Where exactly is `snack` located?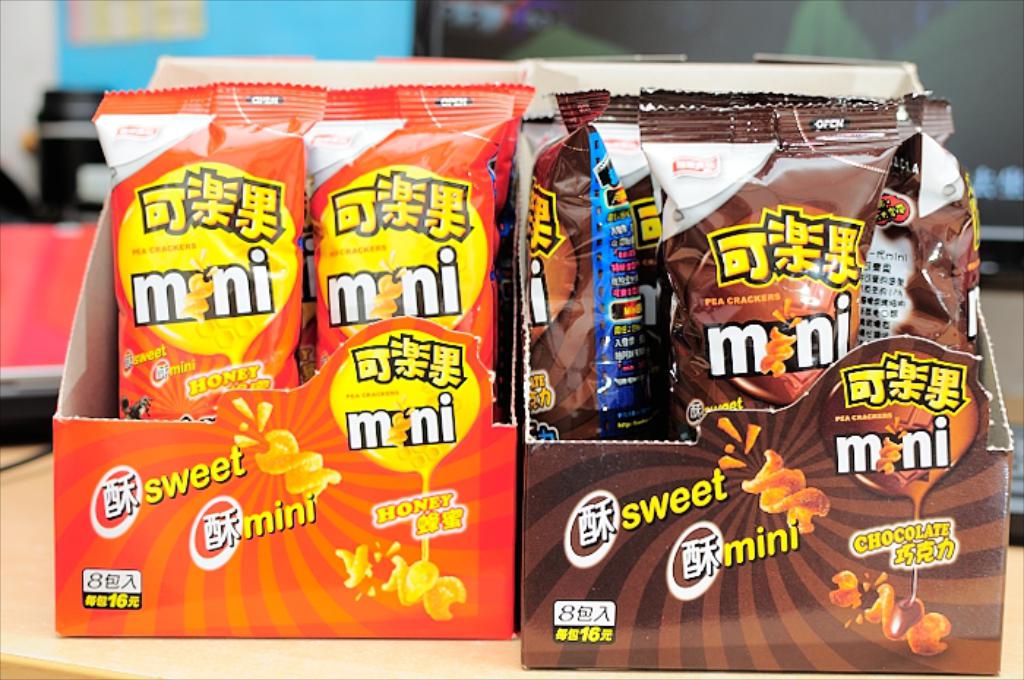
Its bounding box is 250 427 341 502.
